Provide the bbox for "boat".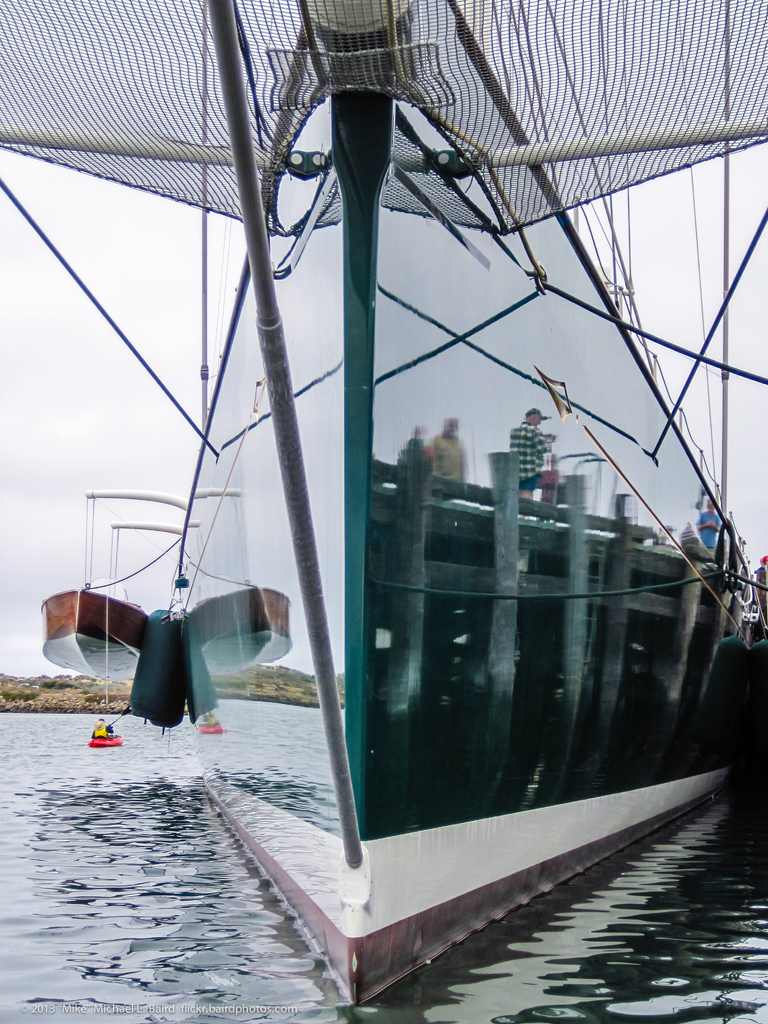
<box>33,575,154,694</box>.
